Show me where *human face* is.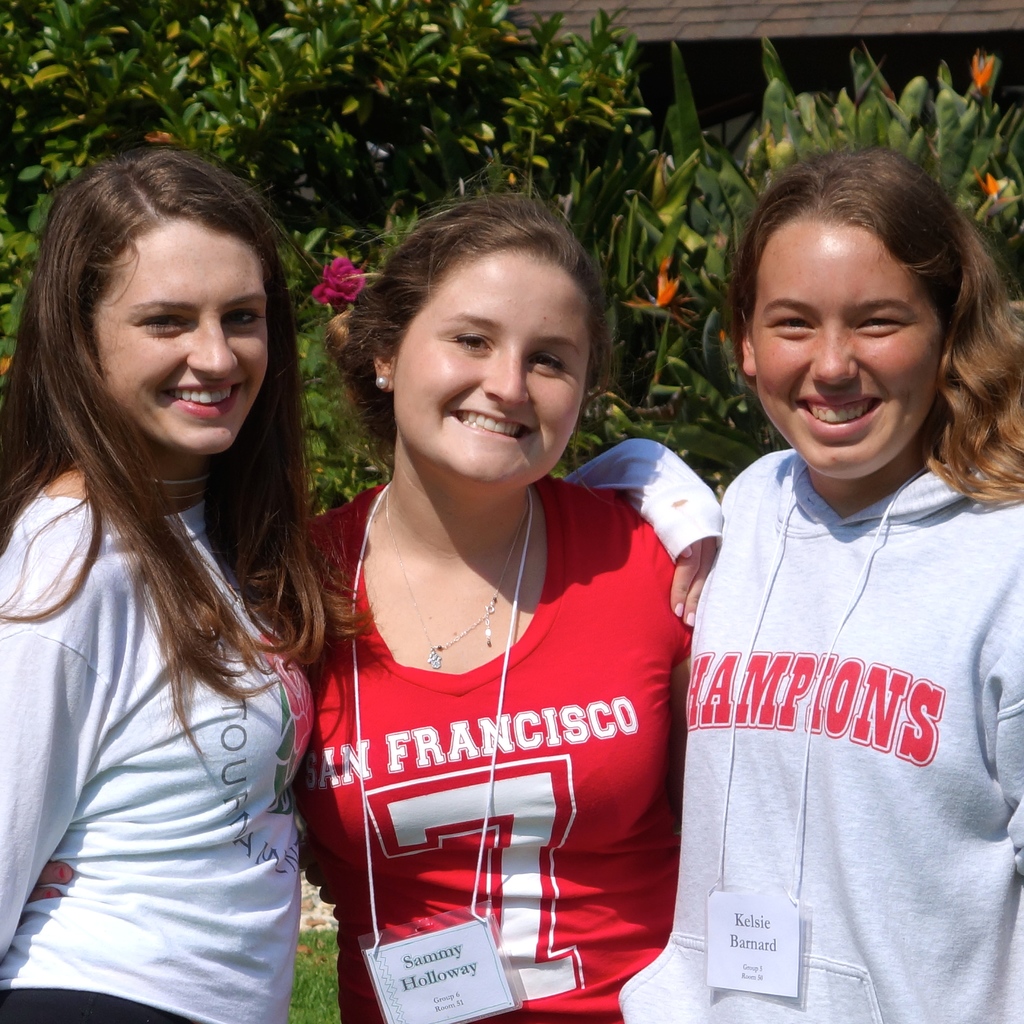
*human face* is at 396:258:590:485.
